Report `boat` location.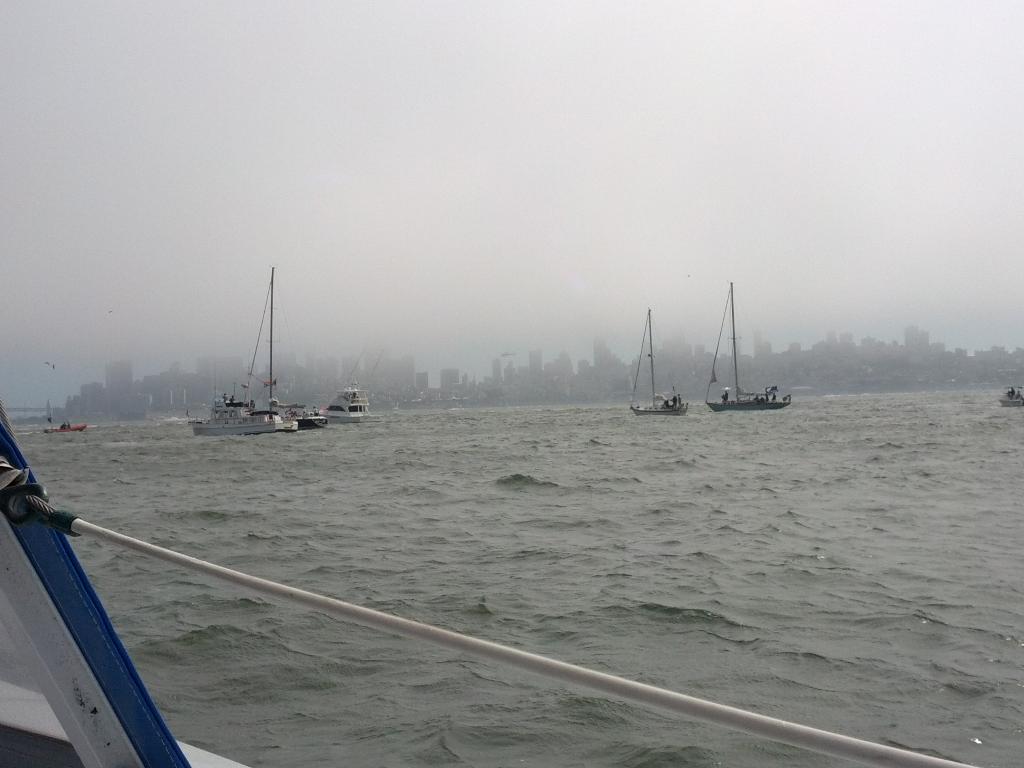
Report: box=[40, 412, 87, 436].
